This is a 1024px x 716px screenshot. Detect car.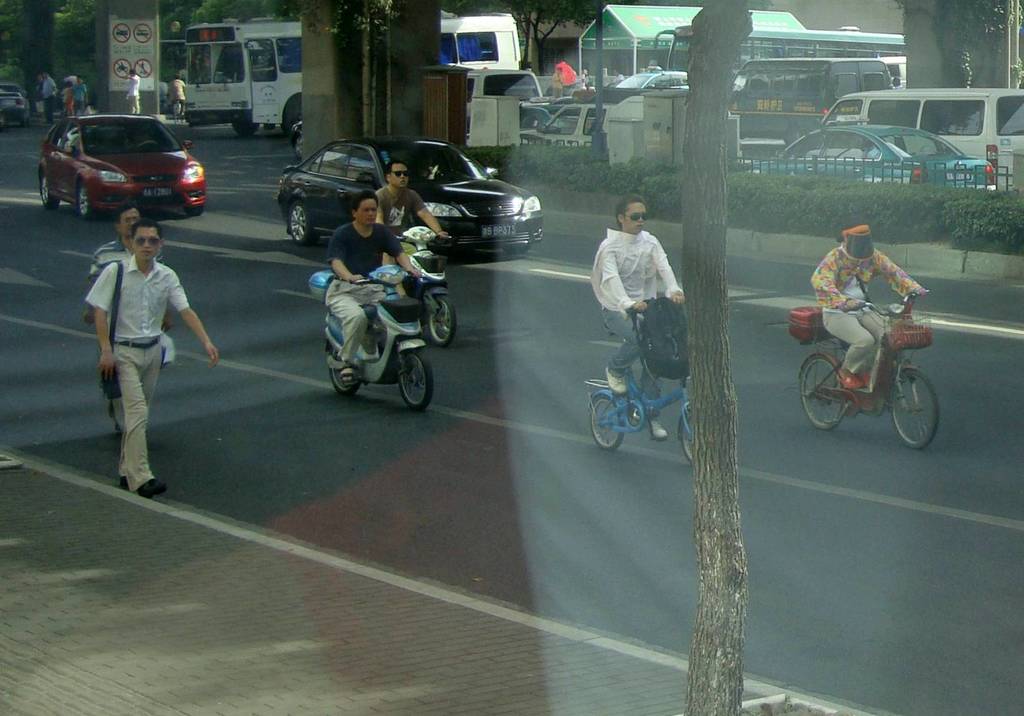
{"x1": 273, "y1": 134, "x2": 542, "y2": 257}.
